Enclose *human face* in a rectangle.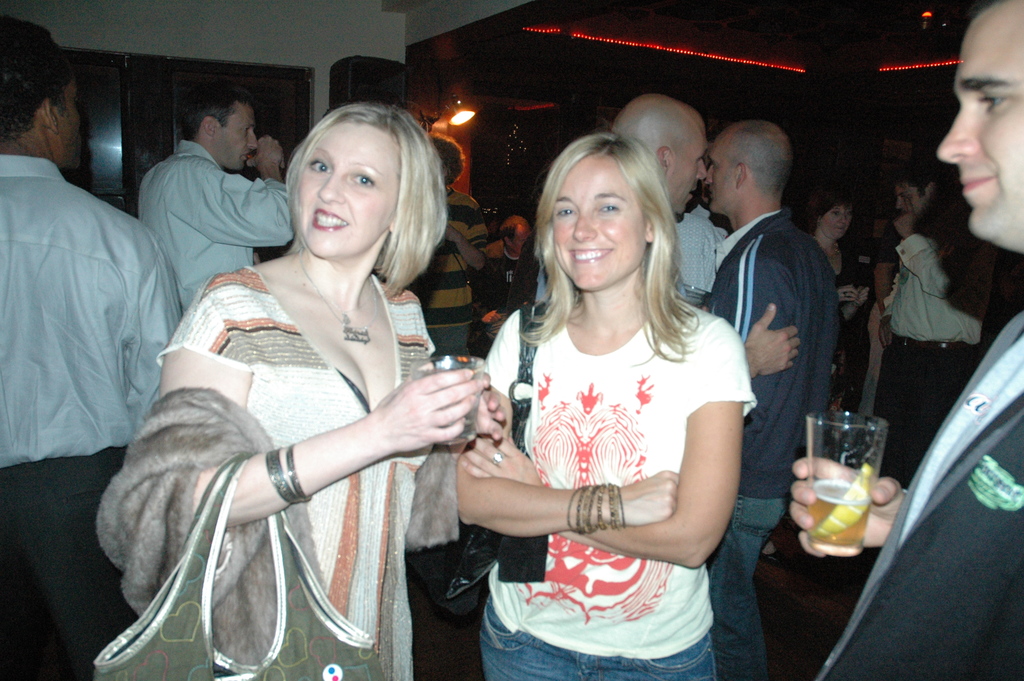
left=294, top=122, right=394, bottom=256.
